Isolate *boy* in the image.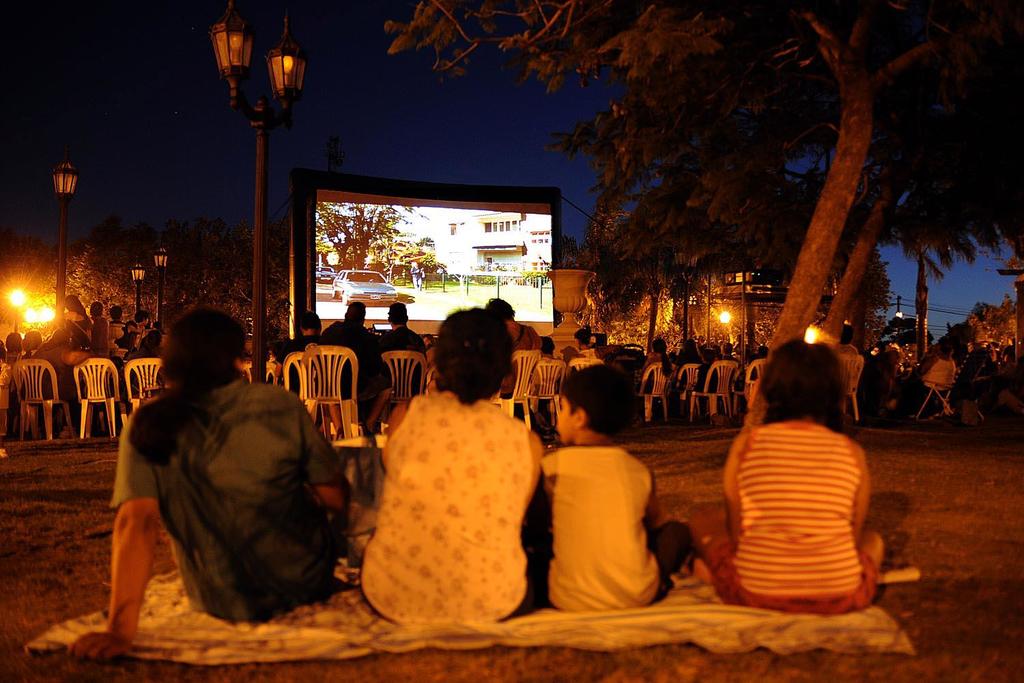
Isolated region: (left=574, top=326, right=604, bottom=380).
